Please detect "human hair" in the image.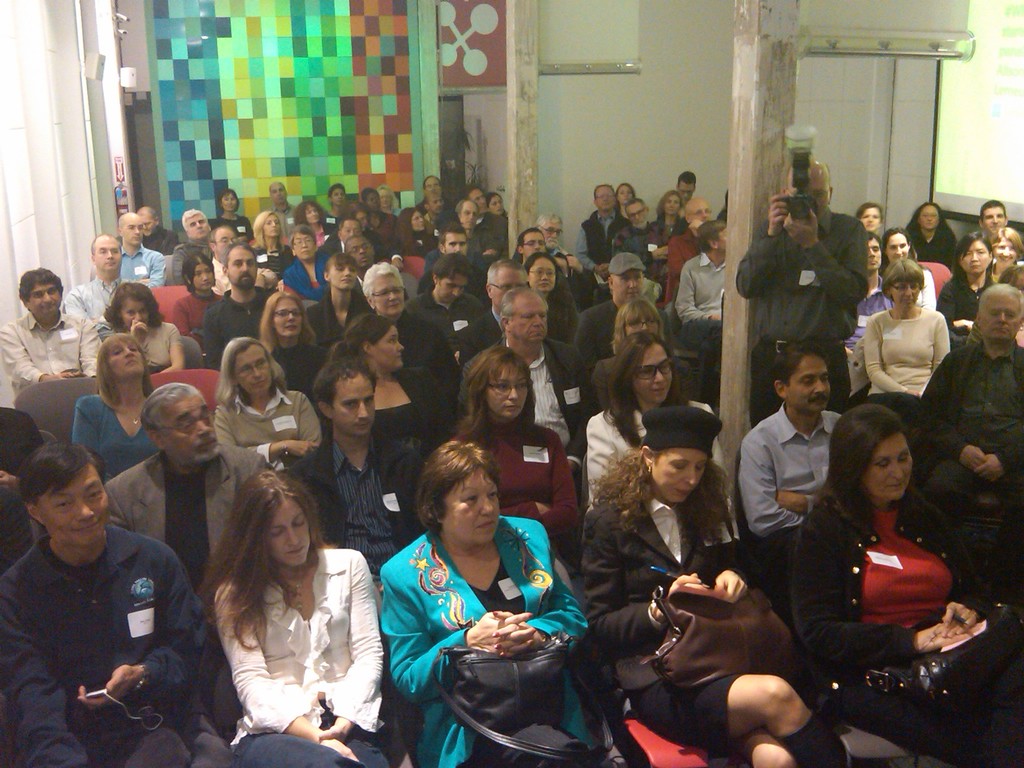
409/444/505/555.
